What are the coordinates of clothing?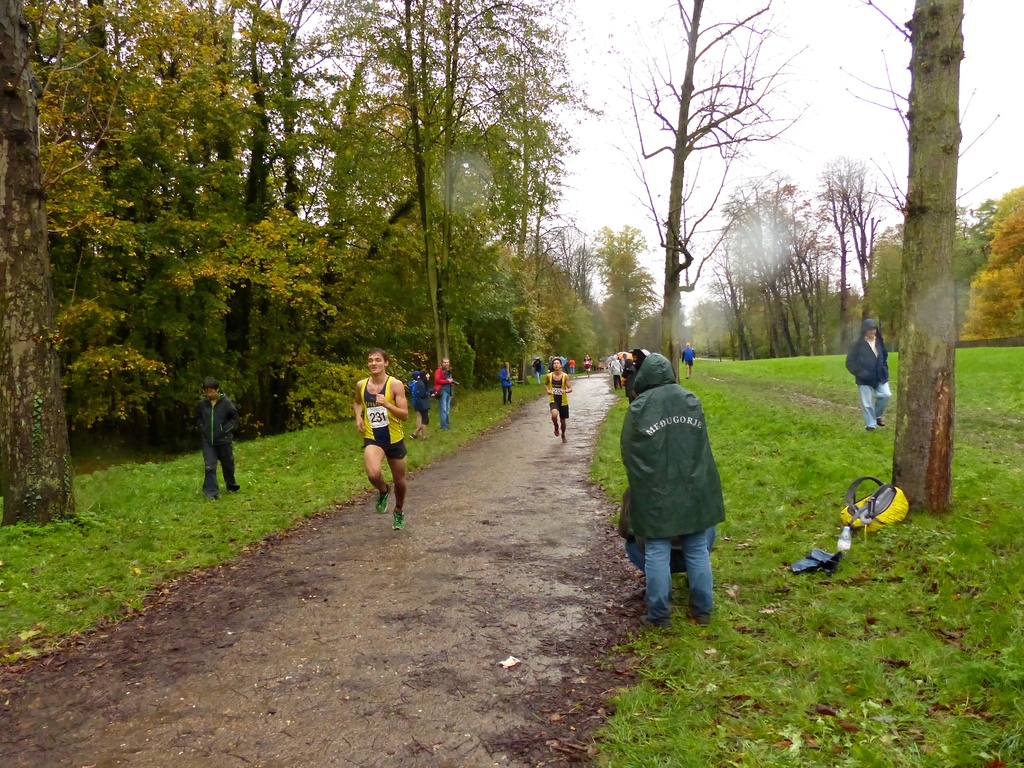
region(359, 379, 408, 445).
